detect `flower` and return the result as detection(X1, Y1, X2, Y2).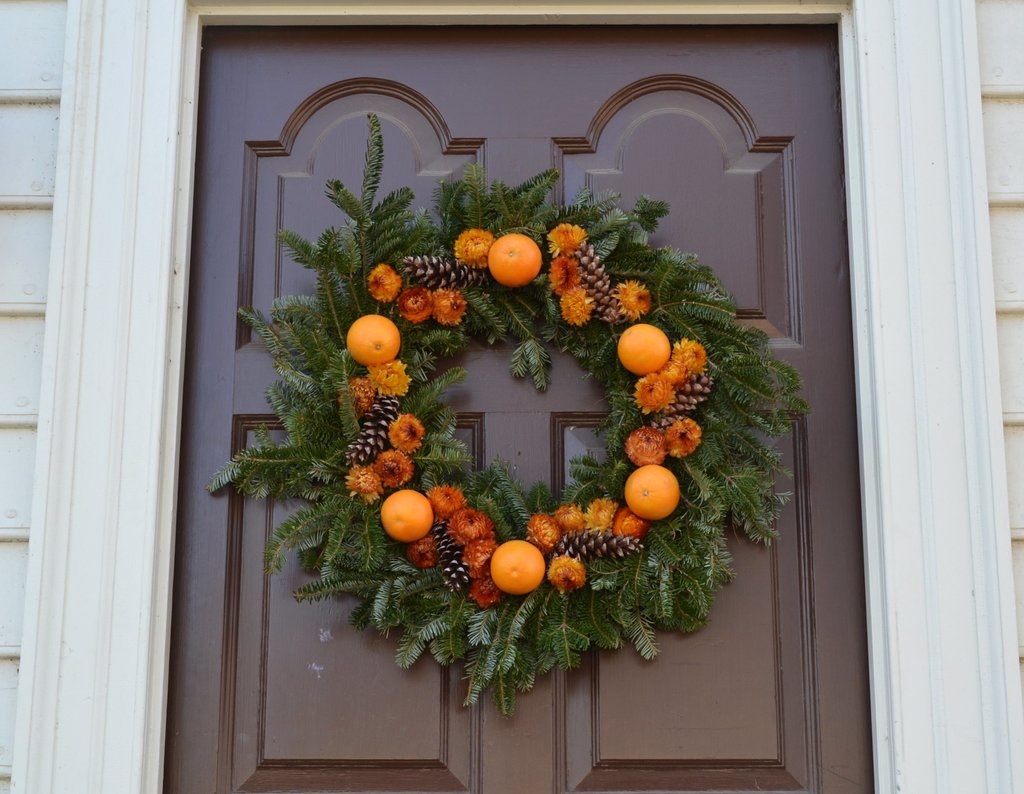
detection(463, 537, 497, 578).
